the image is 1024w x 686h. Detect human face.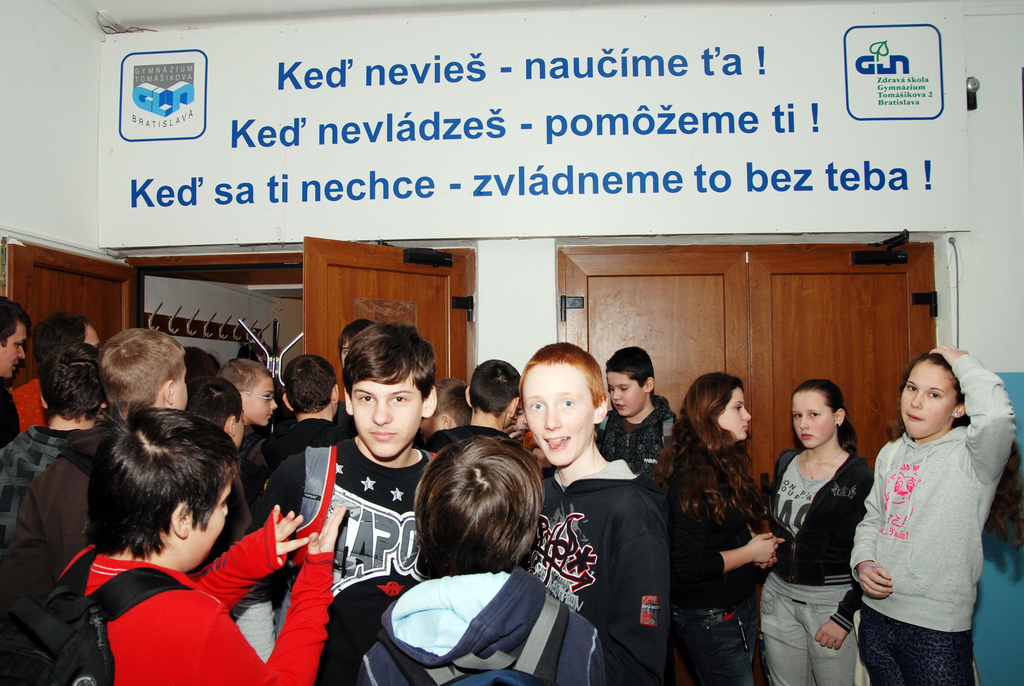
Detection: [left=717, top=388, right=754, bottom=440].
